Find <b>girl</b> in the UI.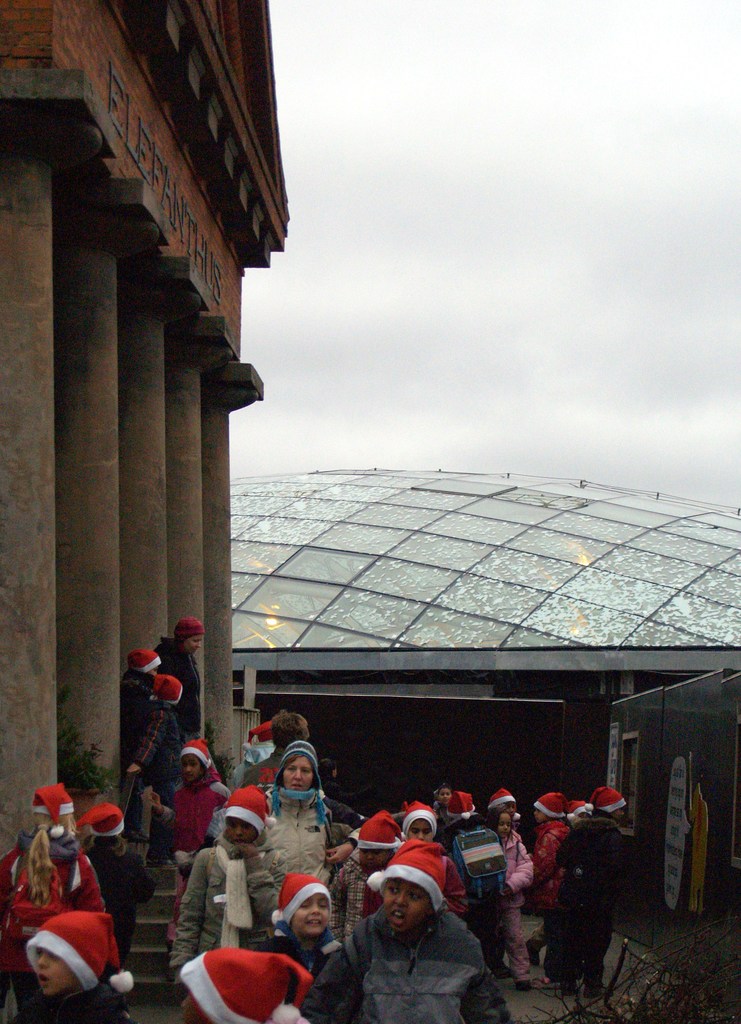
UI element at 8:910:133:1023.
